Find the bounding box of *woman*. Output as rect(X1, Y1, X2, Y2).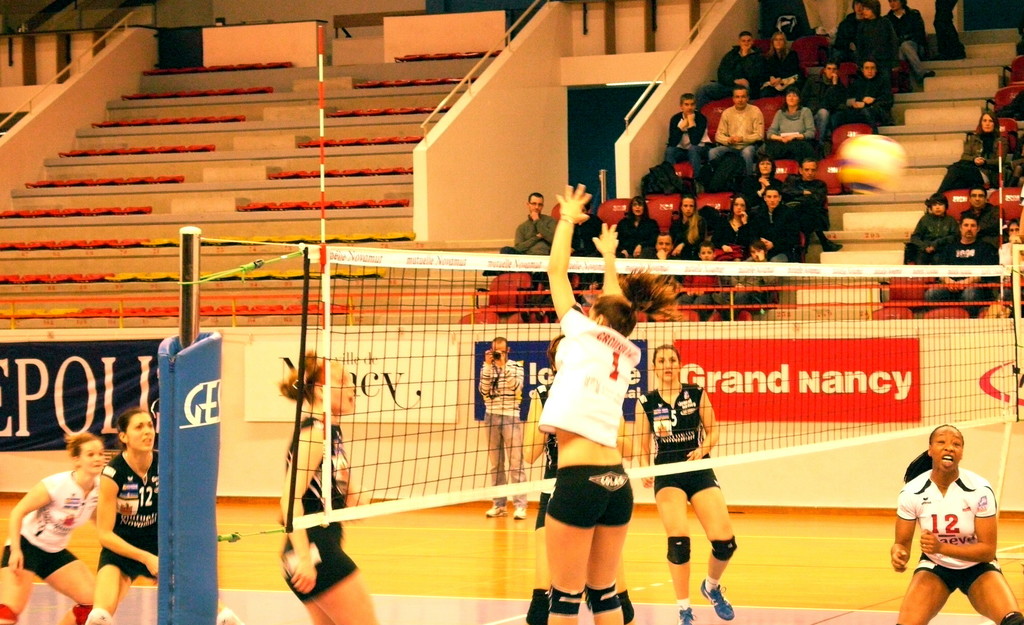
rect(84, 408, 157, 624).
